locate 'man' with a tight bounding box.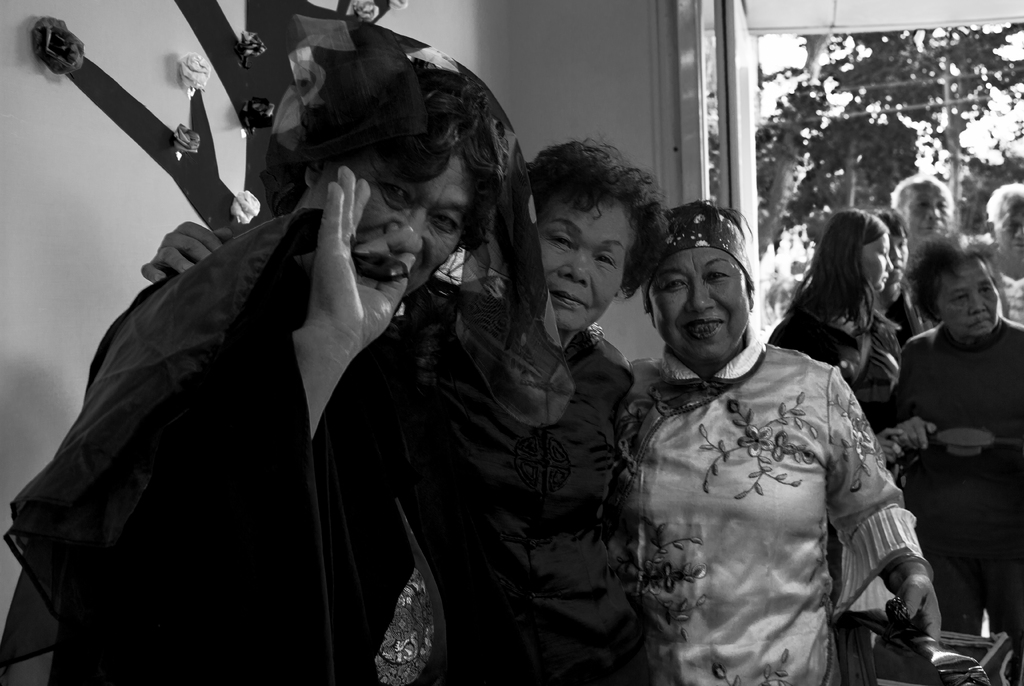
bbox(888, 174, 956, 276).
